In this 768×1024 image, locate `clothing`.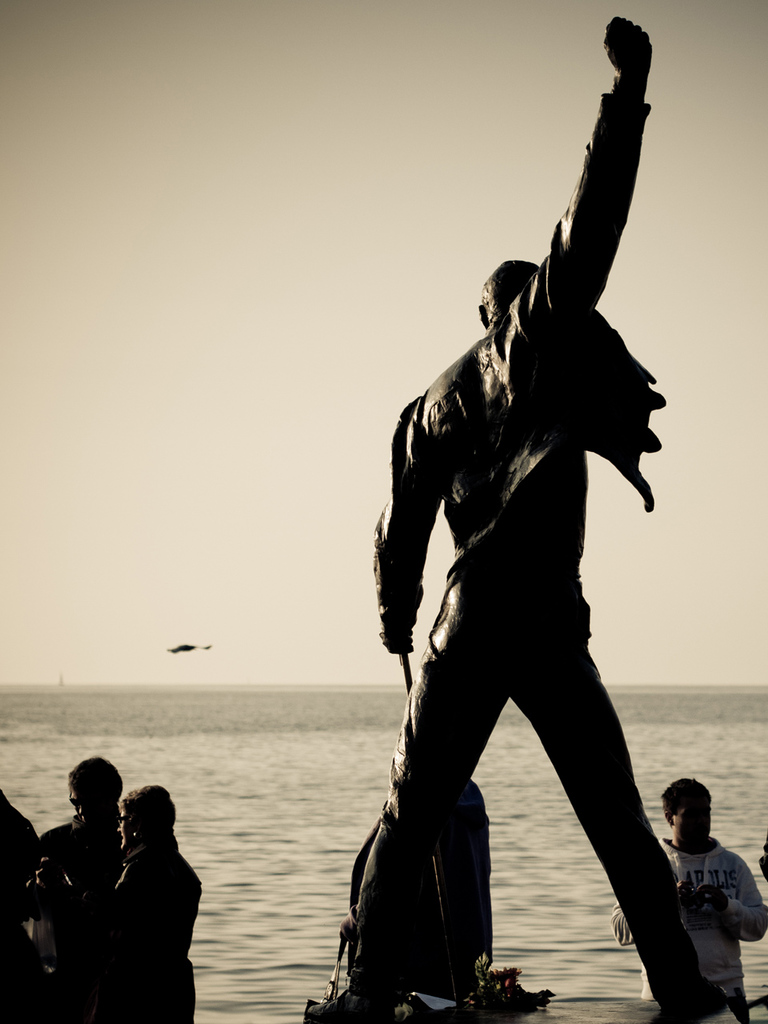
Bounding box: rect(37, 802, 129, 973).
